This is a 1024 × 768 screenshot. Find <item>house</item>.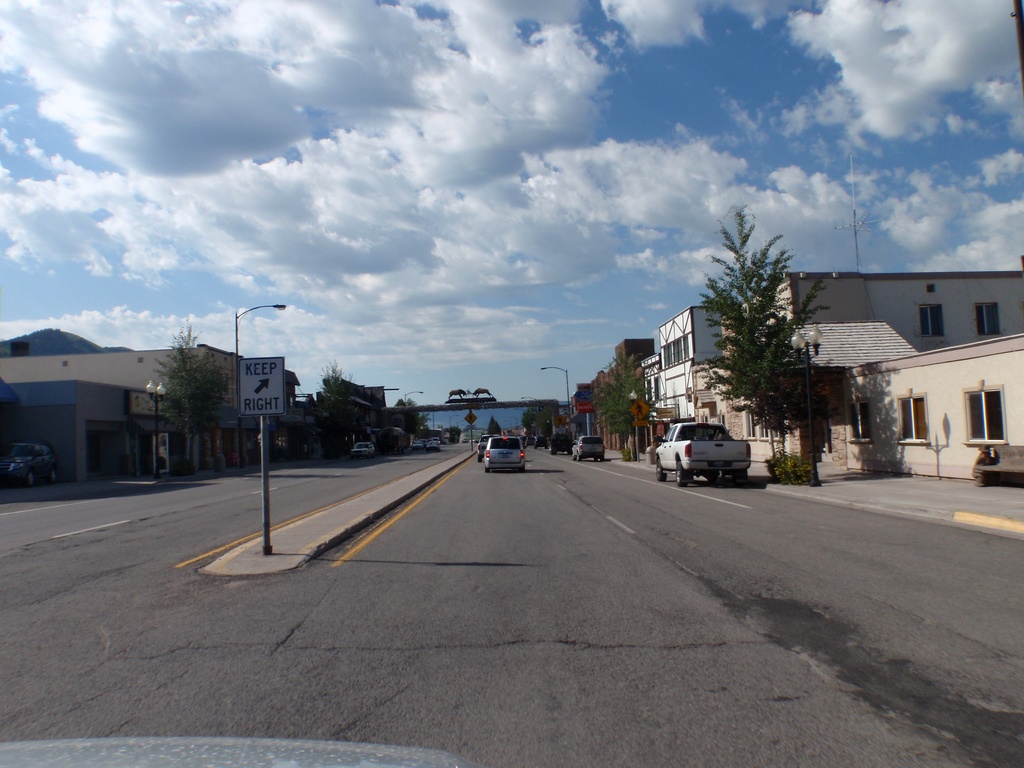
Bounding box: bbox=(413, 405, 545, 442).
